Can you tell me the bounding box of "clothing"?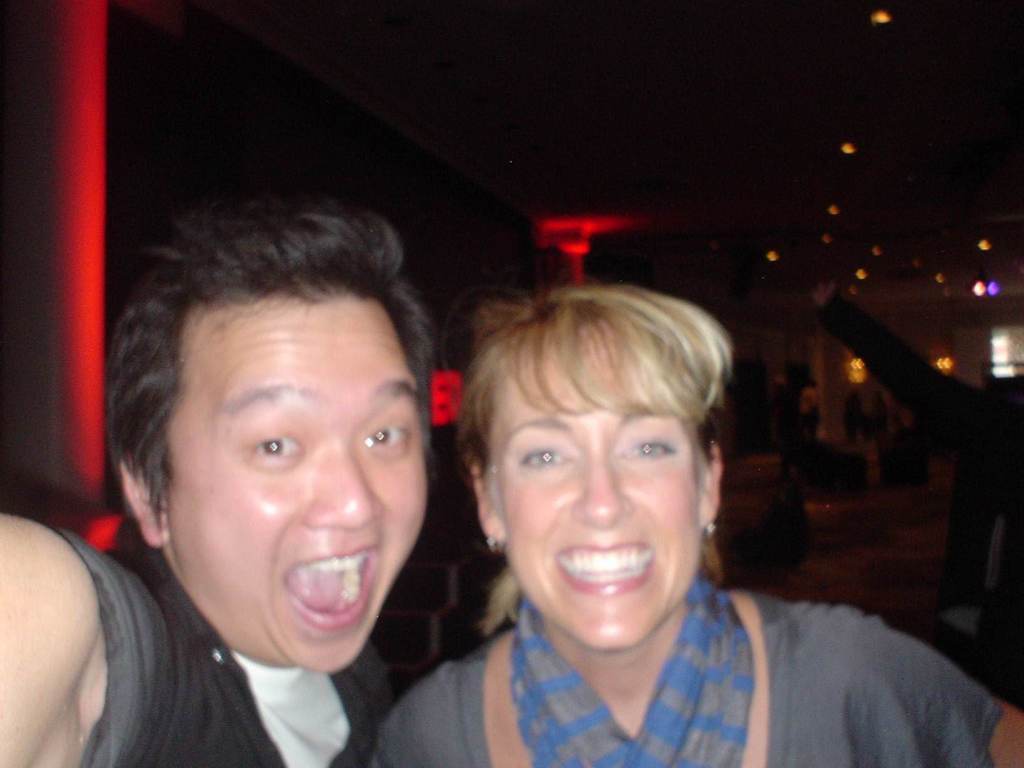
locate(375, 586, 1023, 767).
